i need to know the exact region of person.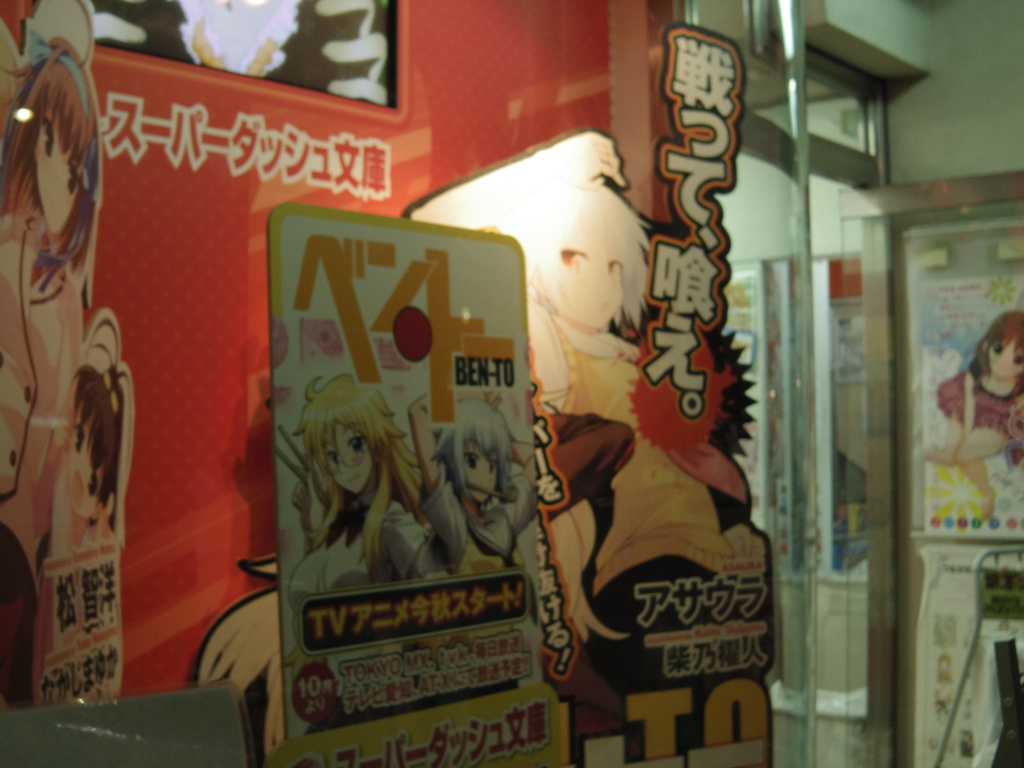
Region: crop(410, 388, 538, 581).
